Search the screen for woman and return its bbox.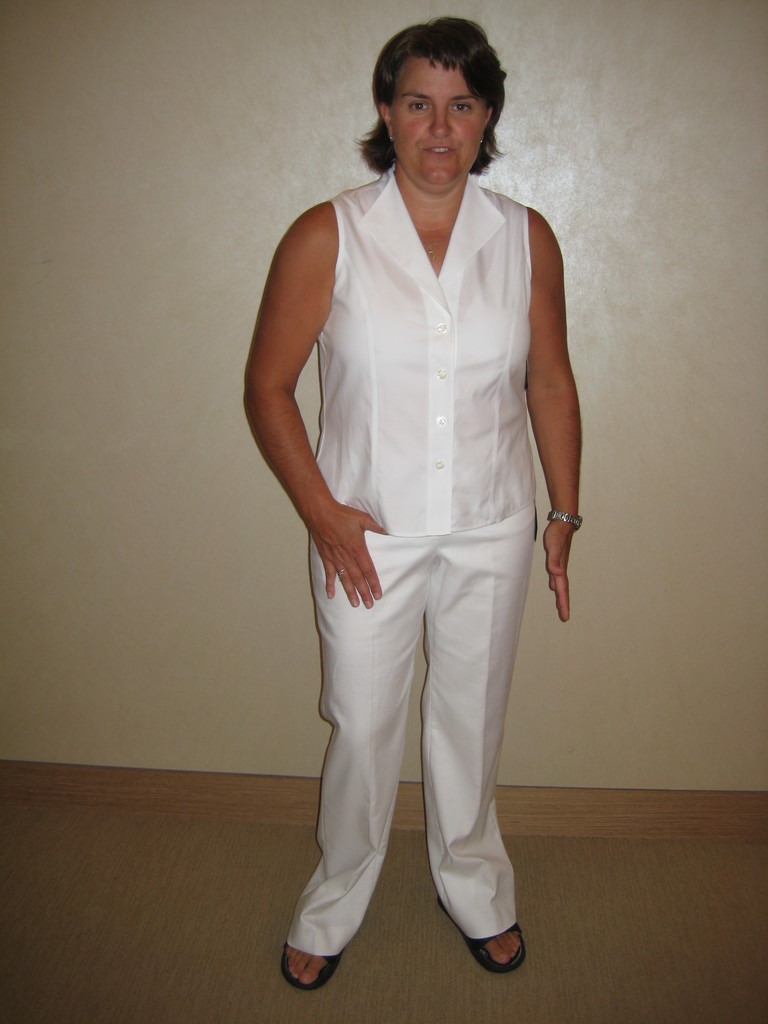
Found: bbox=(272, 24, 560, 888).
